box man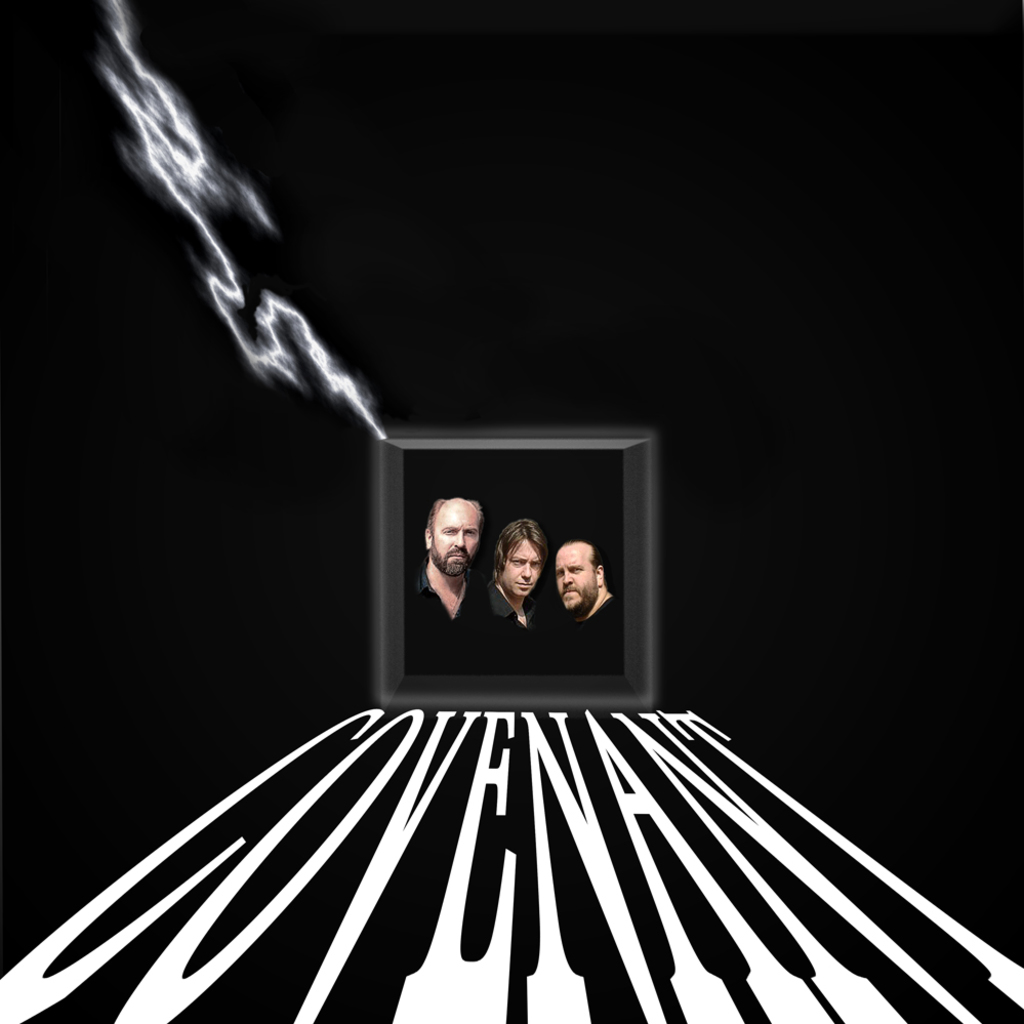
box(537, 538, 629, 673)
